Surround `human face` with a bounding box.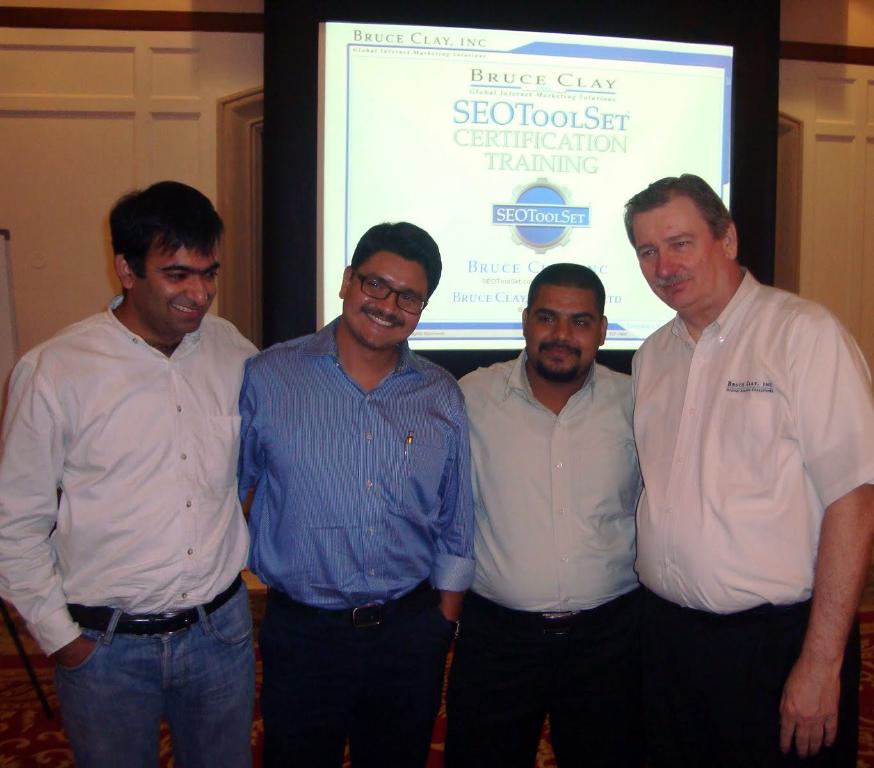
x1=349 y1=253 x2=430 y2=354.
